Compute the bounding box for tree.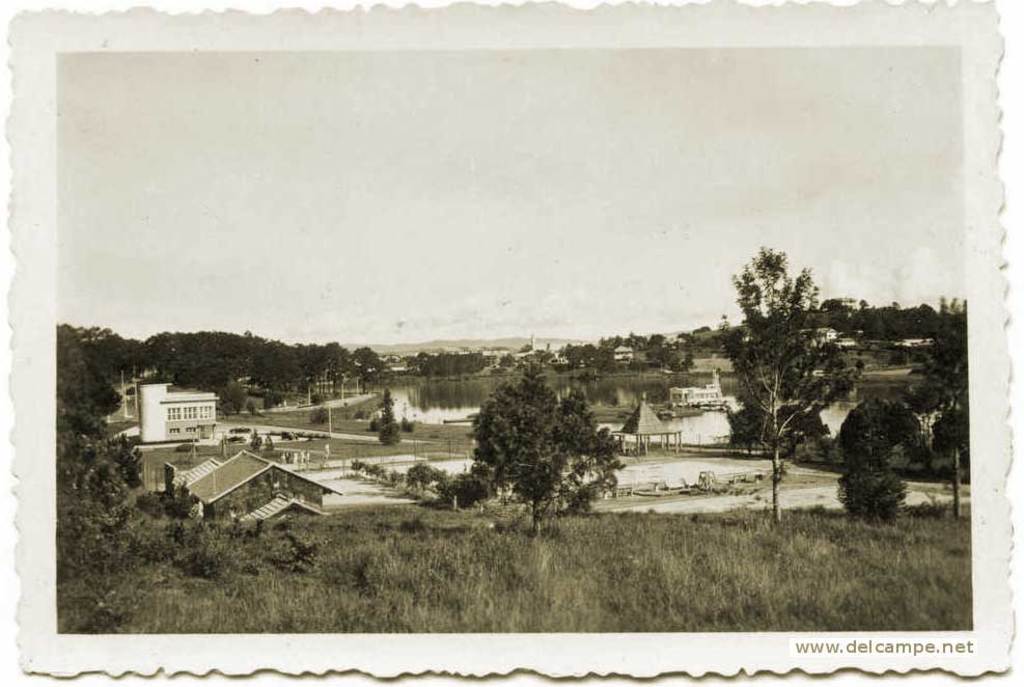
l=901, t=295, r=974, b=515.
